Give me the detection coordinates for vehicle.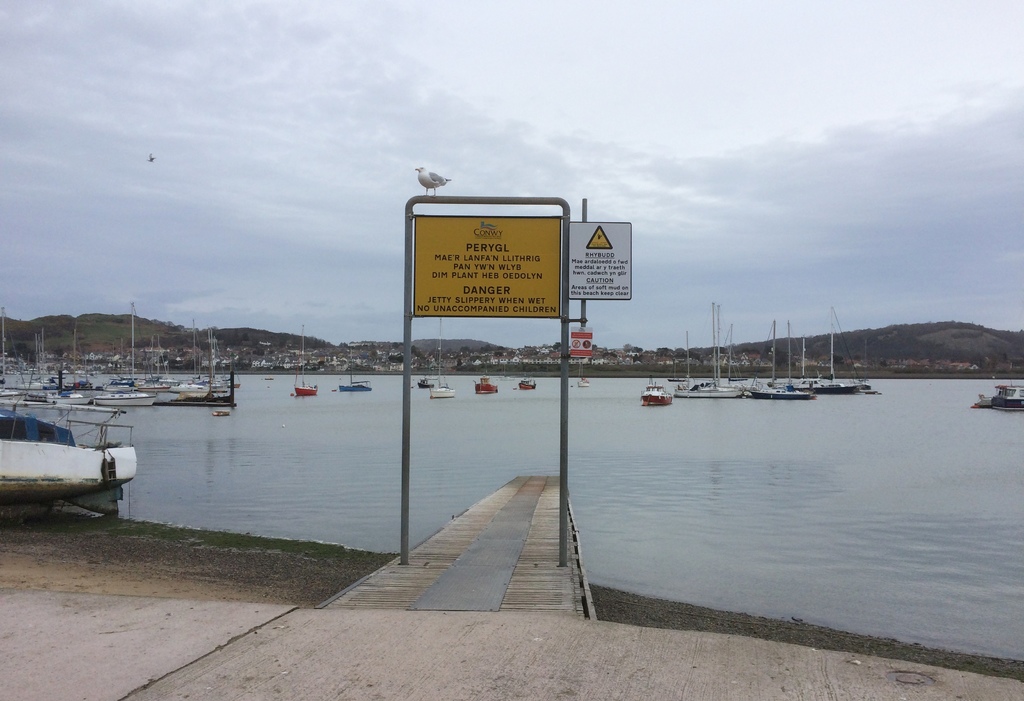
751,318,814,404.
